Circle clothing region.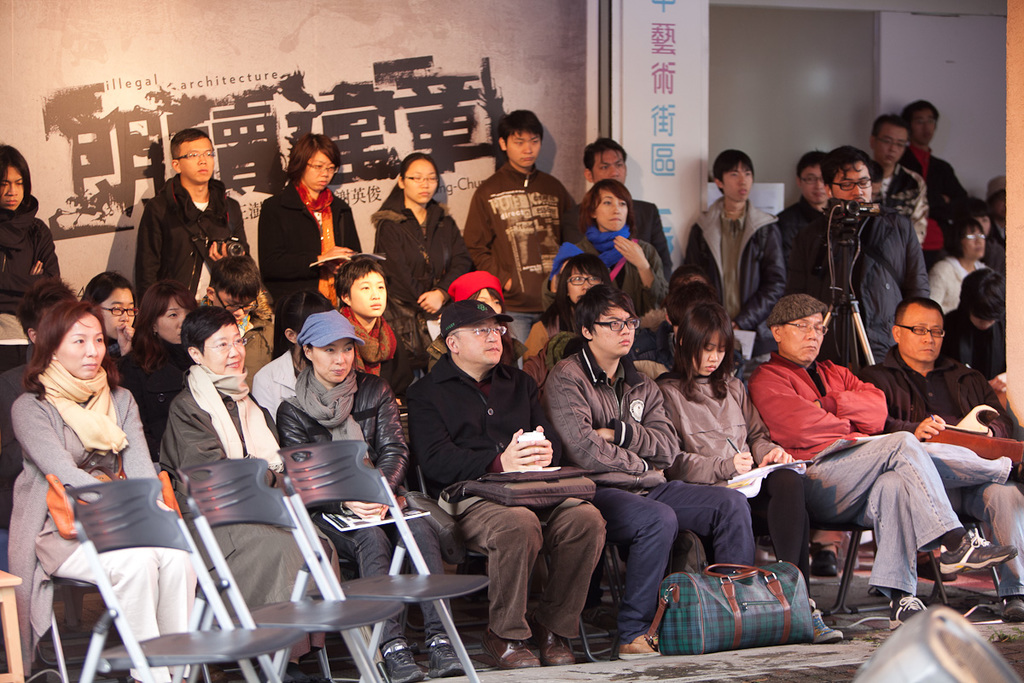
Region: crop(263, 370, 465, 644).
